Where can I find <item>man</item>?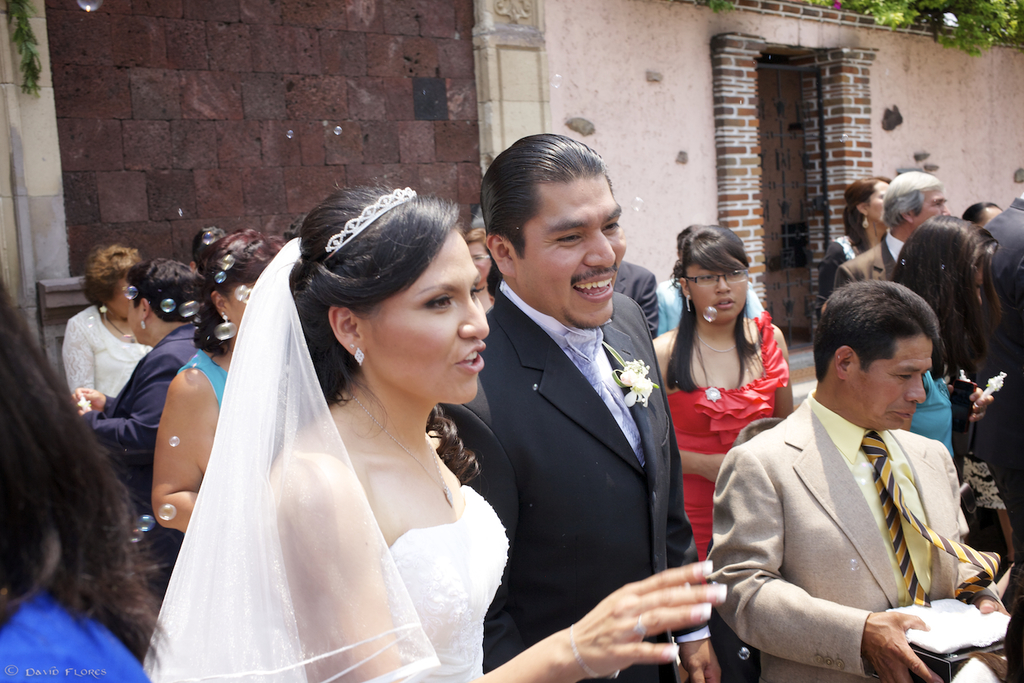
You can find it at detection(435, 131, 726, 682).
